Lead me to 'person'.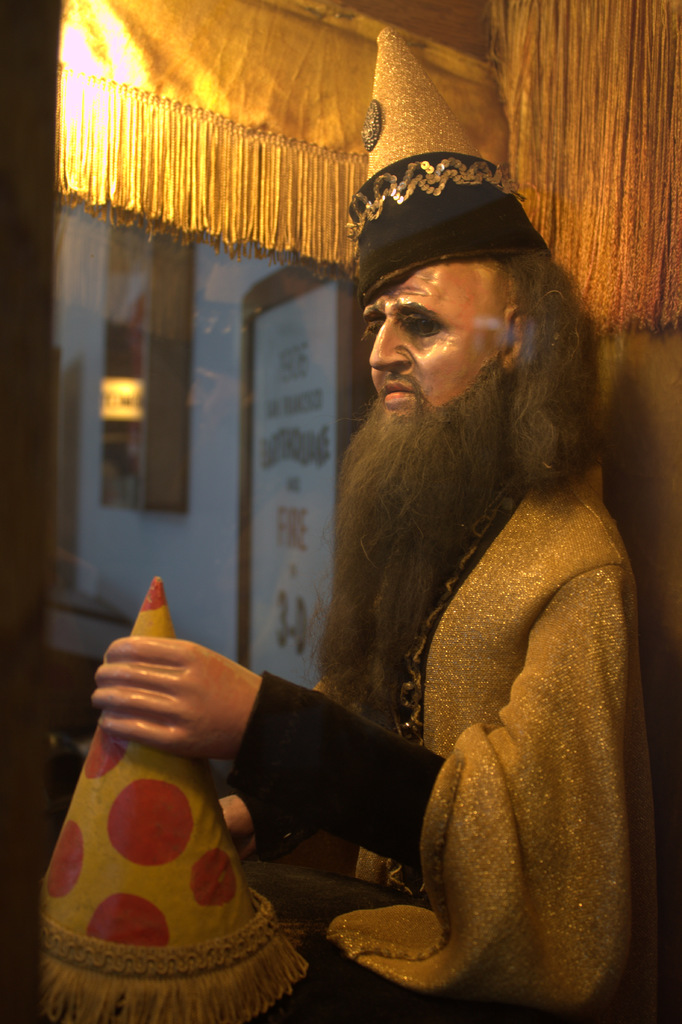
Lead to box=[92, 152, 670, 1023].
